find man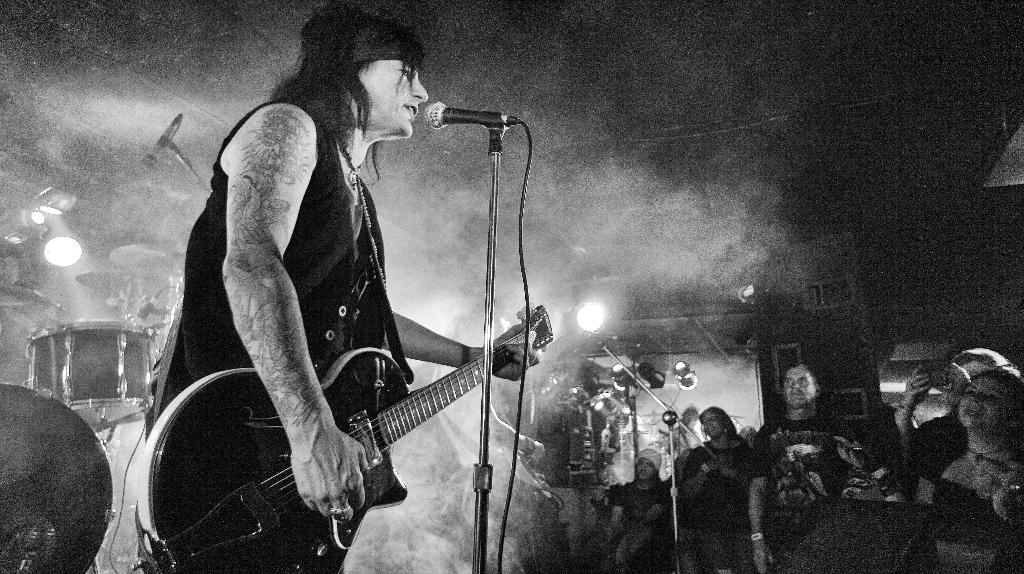
x1=601 y1=448 x2=671 y2=573
